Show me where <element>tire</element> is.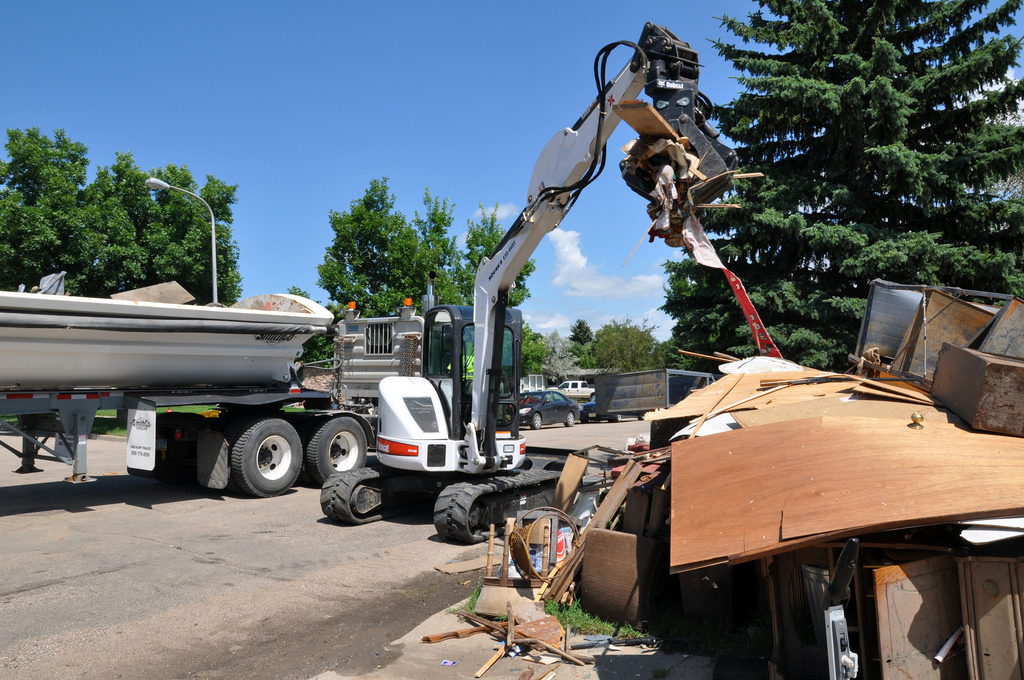
<element>tire</element> is at bbox(610, 416, 626, 422).
